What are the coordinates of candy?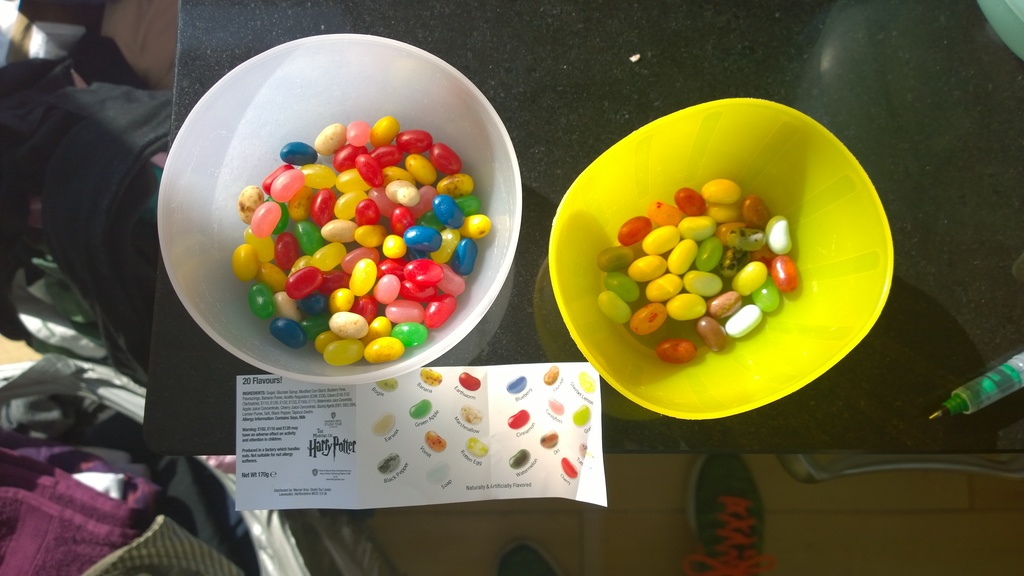
545,365,561,388.
